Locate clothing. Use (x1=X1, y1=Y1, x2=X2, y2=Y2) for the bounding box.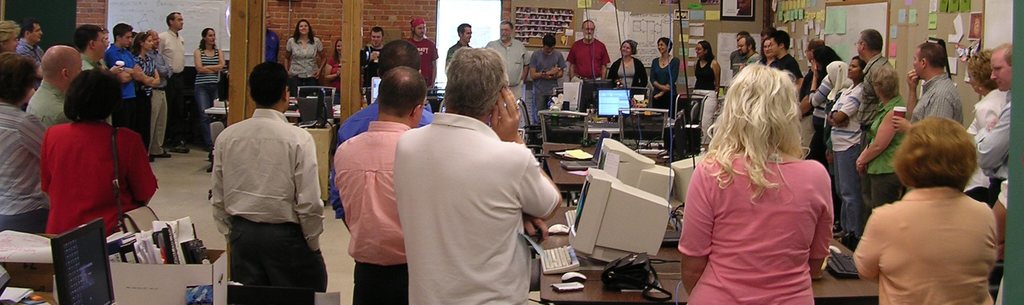
(x1=855, y1=181, x2=1007, y2=304).
